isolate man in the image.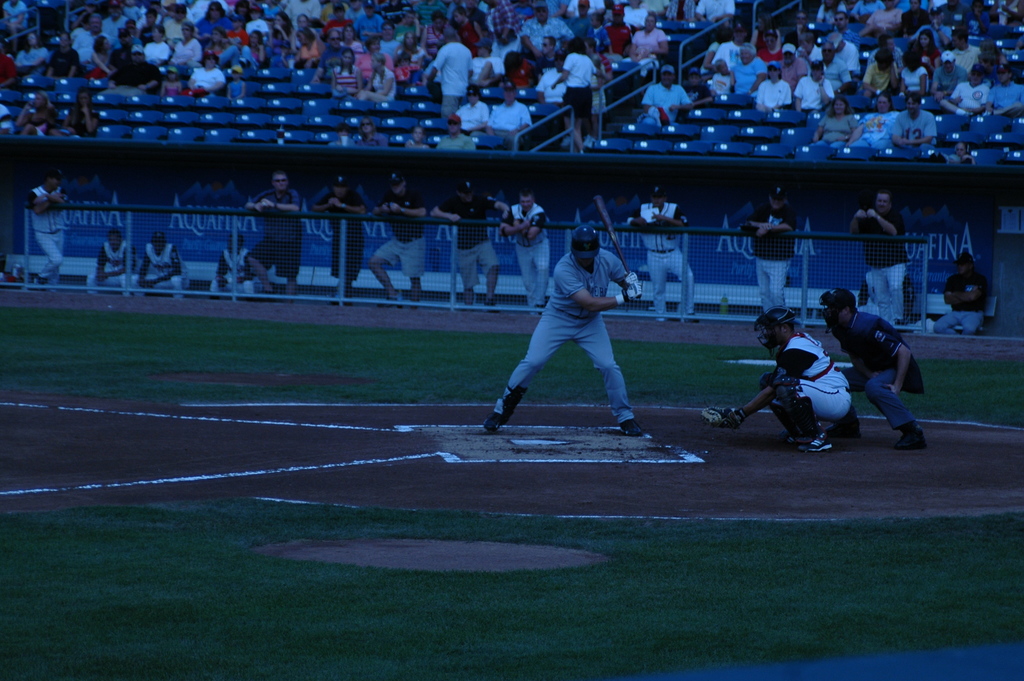
Isolated region: box=[424, 33, 484, 129].
